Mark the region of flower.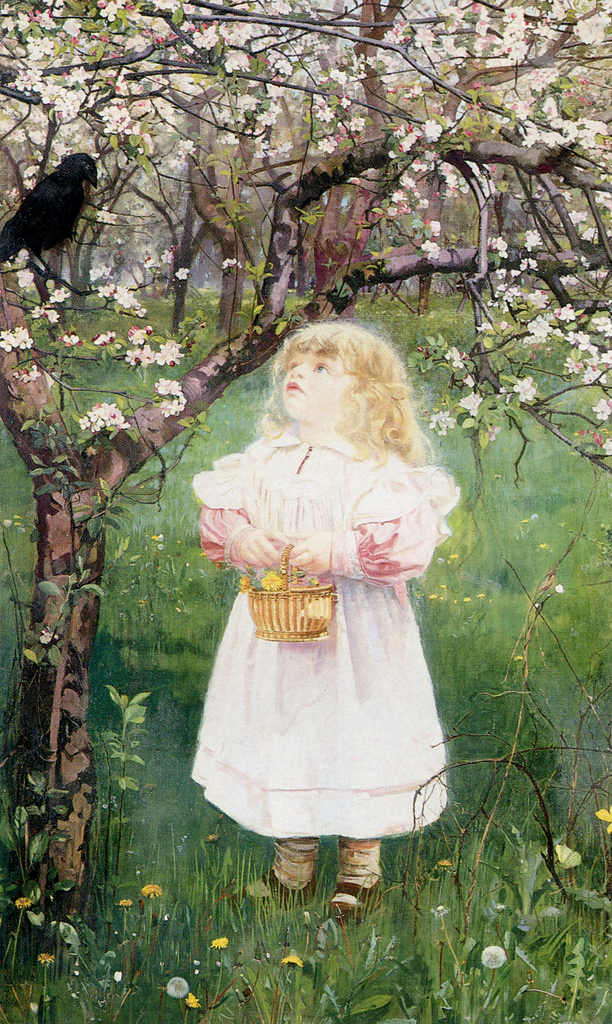
Region: <box>115,899,138,909</box>.
